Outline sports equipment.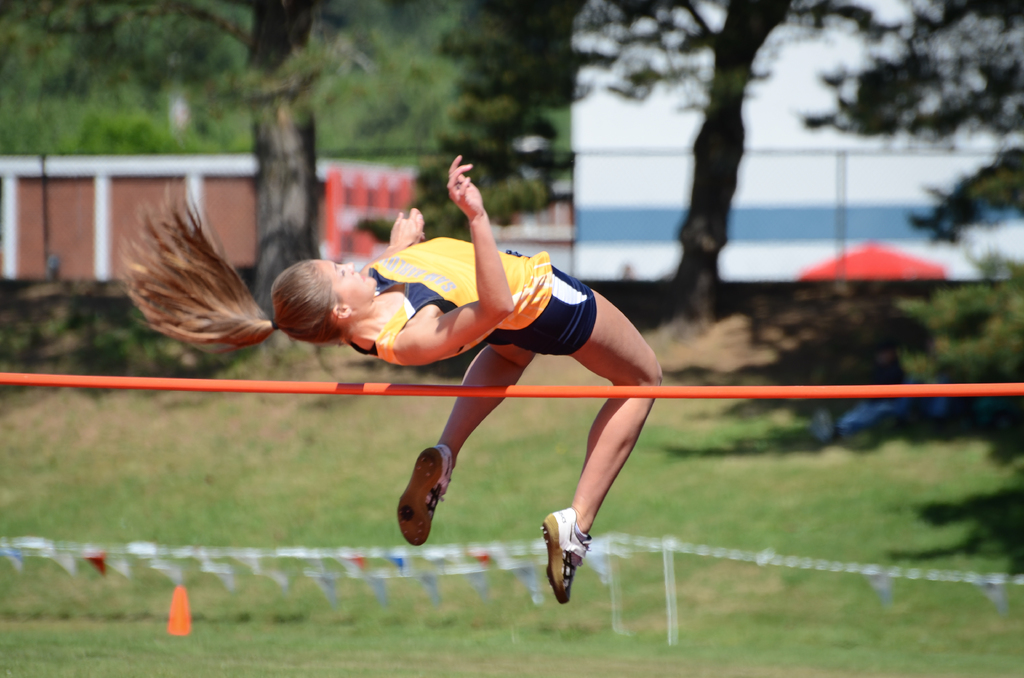
Outline: (545,513,587,597).
